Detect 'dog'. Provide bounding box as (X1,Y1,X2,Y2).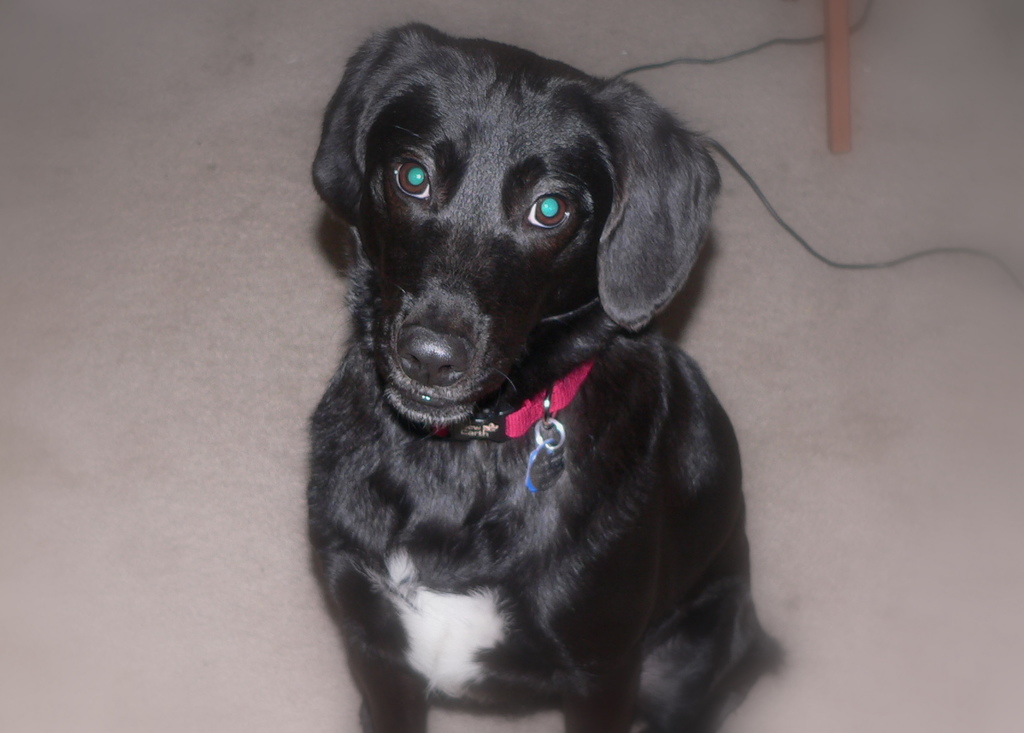
(303,20,769,732).
